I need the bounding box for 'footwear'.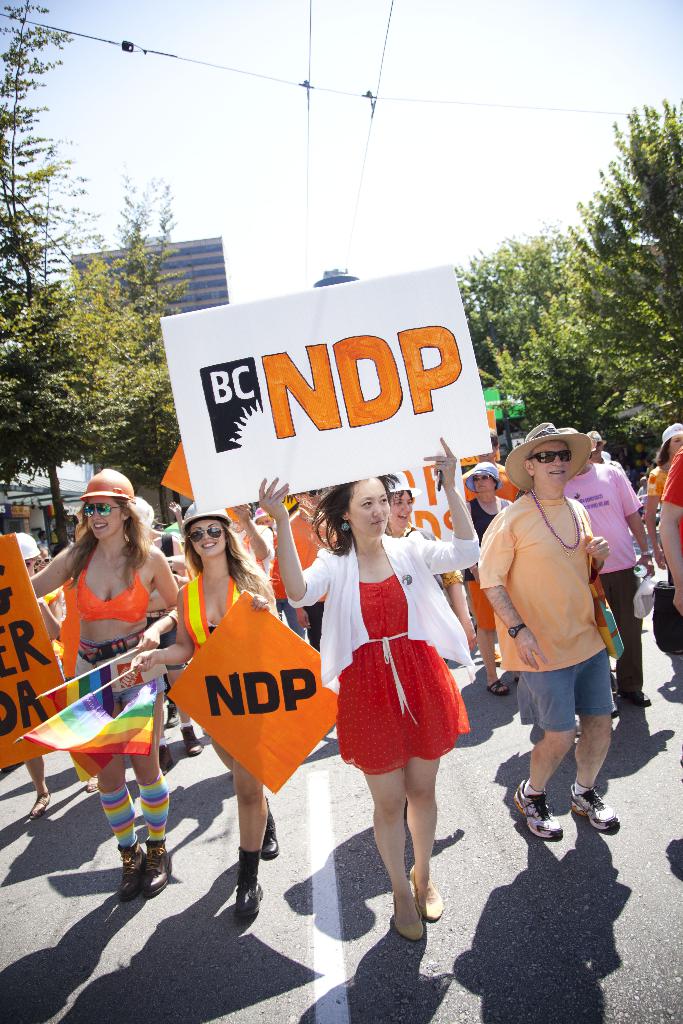
Here it is: left=484, top=680, right=507, bottom=695.
